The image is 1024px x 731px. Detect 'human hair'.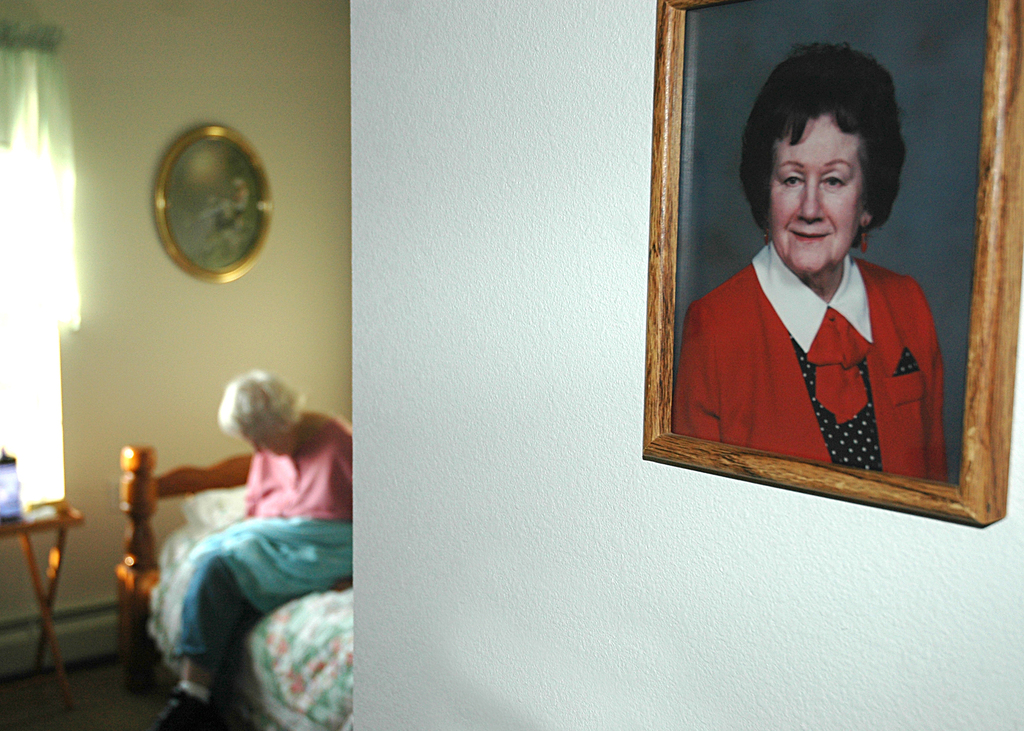
Detection: {"left": 215, "top": 373, "right": 304, "bottom": 437}.
